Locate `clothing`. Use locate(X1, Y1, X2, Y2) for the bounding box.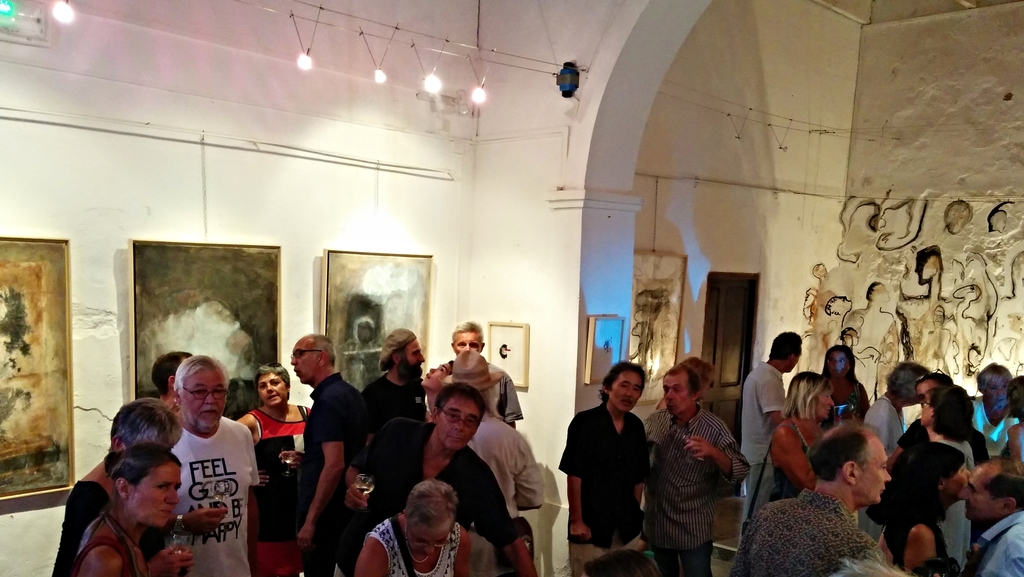
locate(738, 358, 789, 528).
